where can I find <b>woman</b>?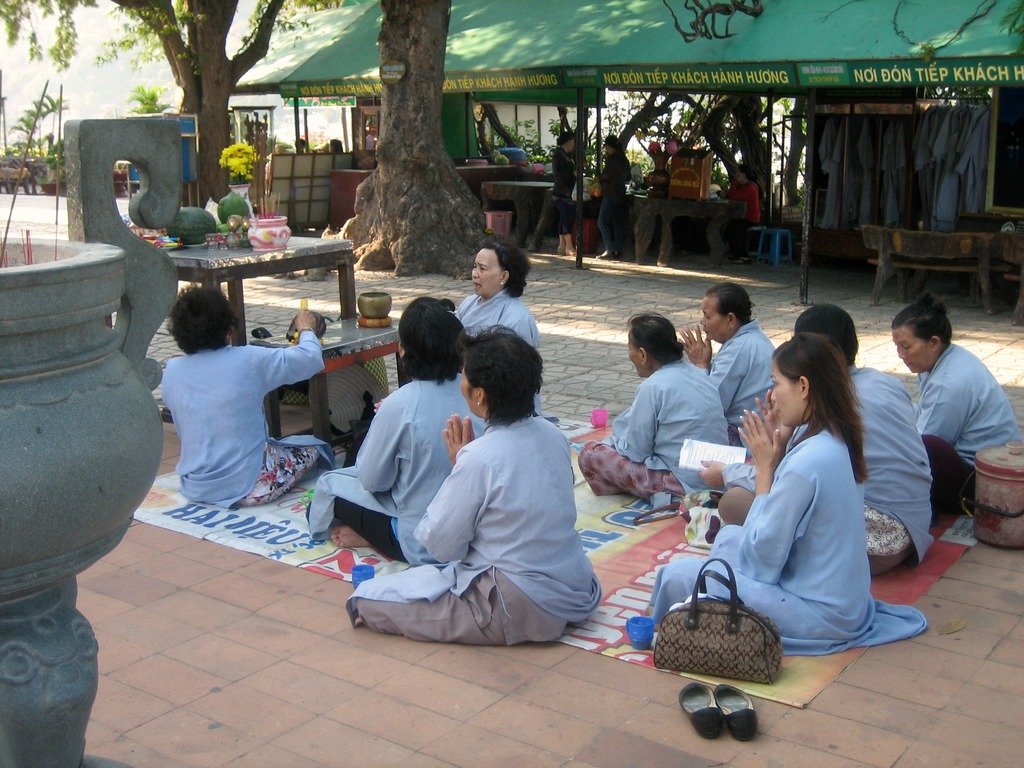
You can find it at pyautogui.locateOnScreen(701, 320, 892, 687).
